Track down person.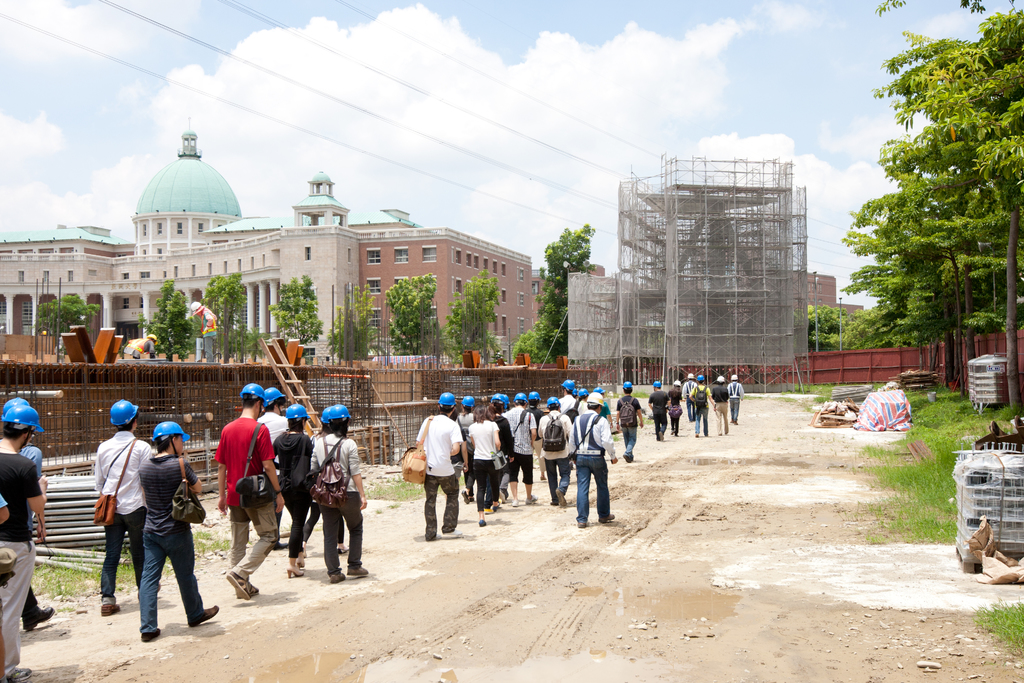
Tracked to x1=0 y1=404 x2=49 y2=682.
